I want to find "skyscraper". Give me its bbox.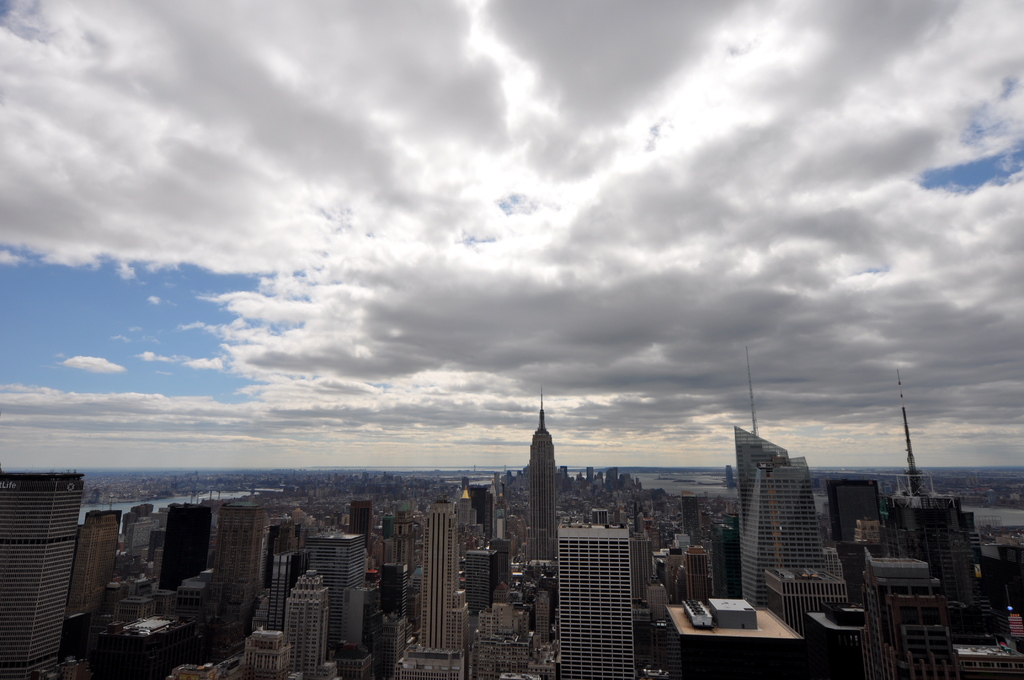
crop(527, 382, 566, 554).
